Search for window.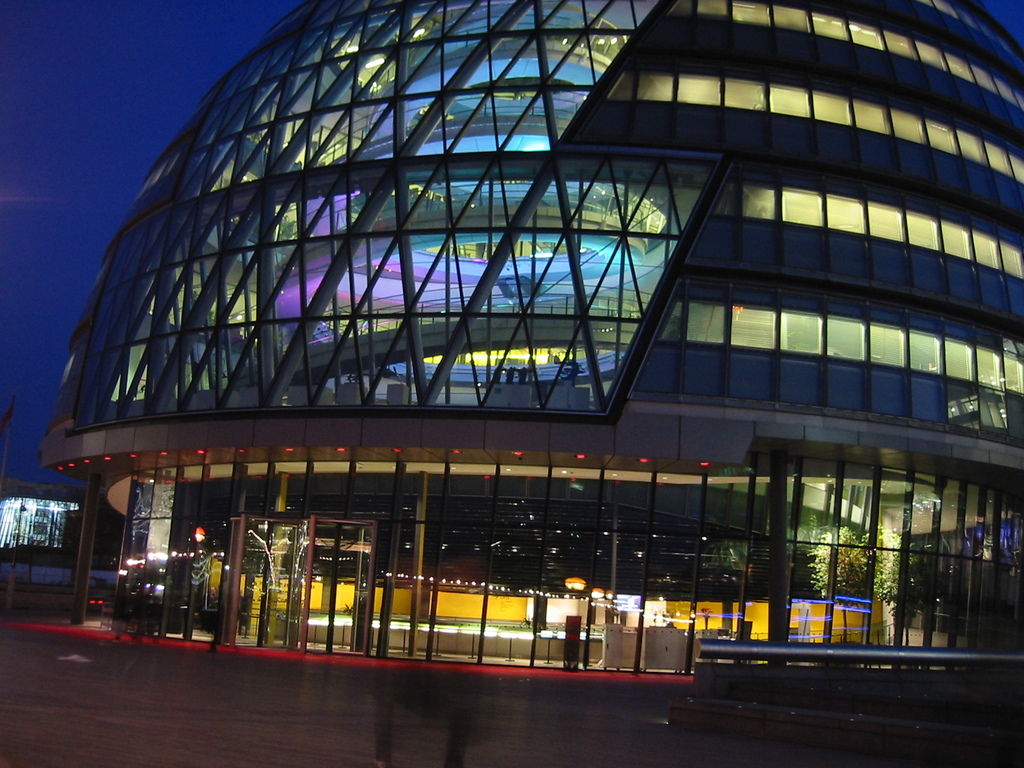
Found at [x1=1004, y1=353, x2=1023, y2=400].
